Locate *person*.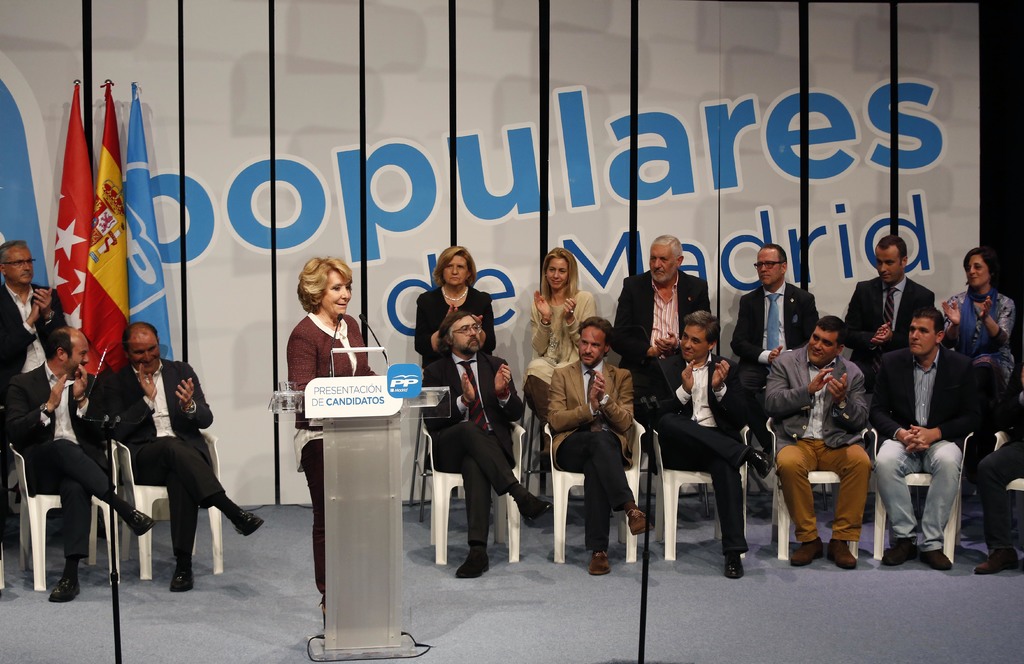
Bounding box: (6, 327, 157, 608).
